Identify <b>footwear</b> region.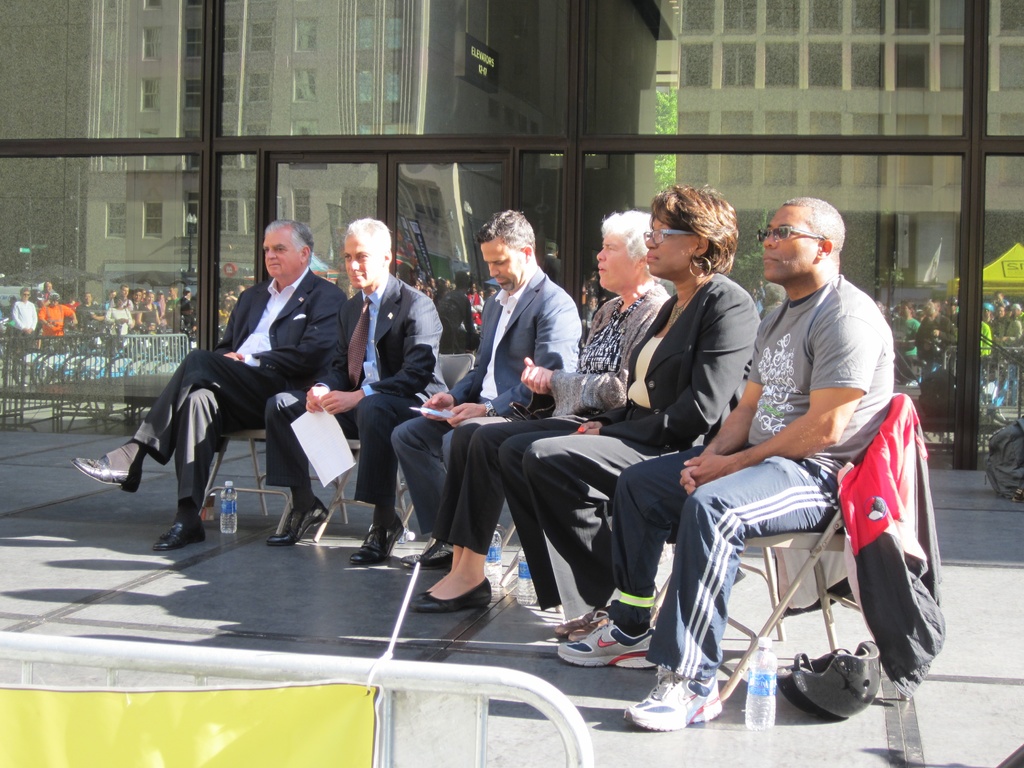
Region: {"left": 556, "top": 611, "right": 655, "bottom": 669}.
